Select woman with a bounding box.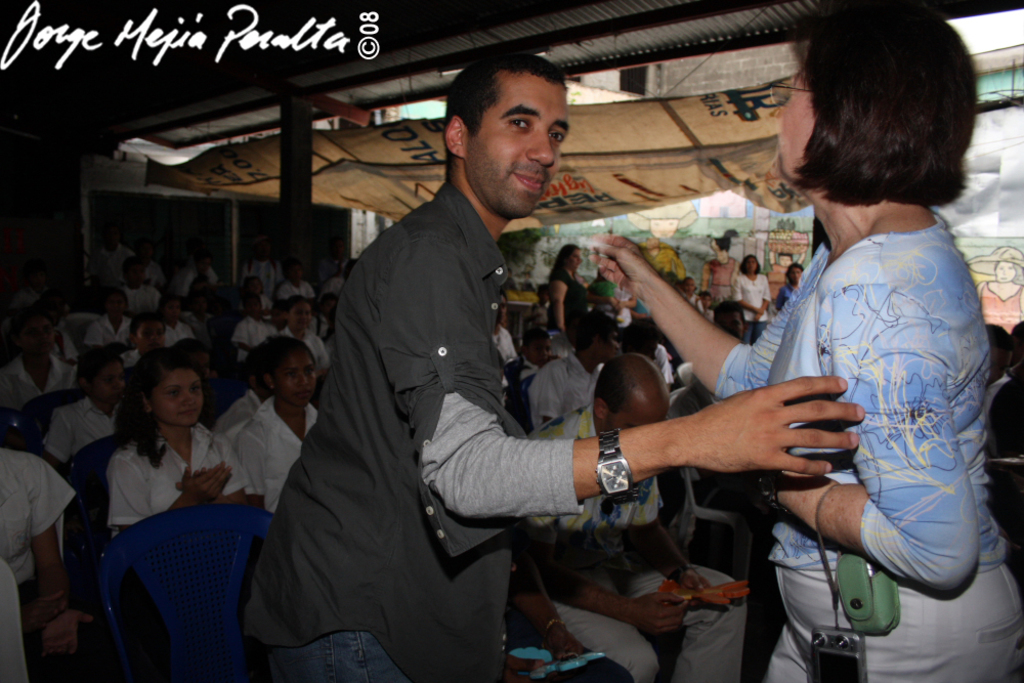
rect(487, 295, 519, 361).
